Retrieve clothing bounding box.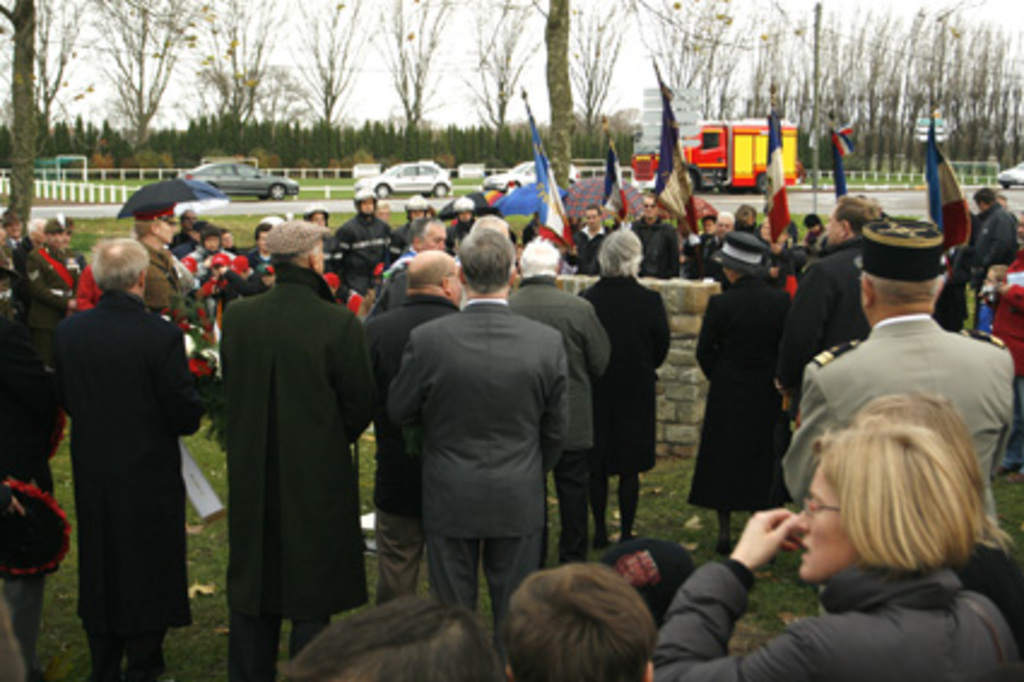
Bounding box: box(308, 231, 345, 284).
